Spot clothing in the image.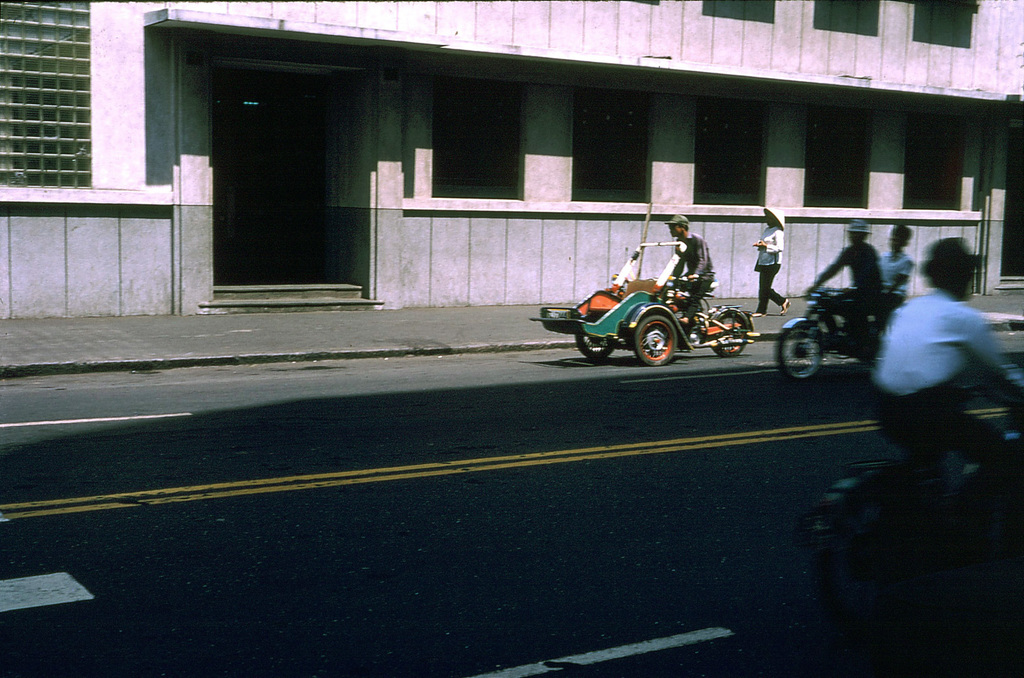
clothing found at 874,243,916,303.
